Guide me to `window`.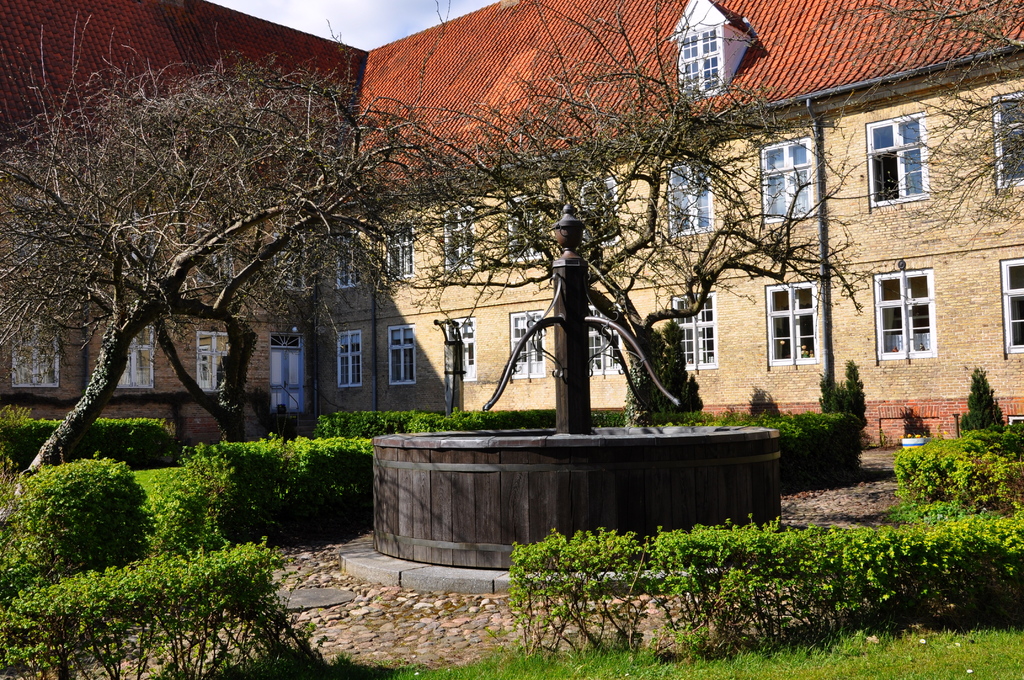
Guidance: x1=868, y1=108, x2=927, y2=209.
